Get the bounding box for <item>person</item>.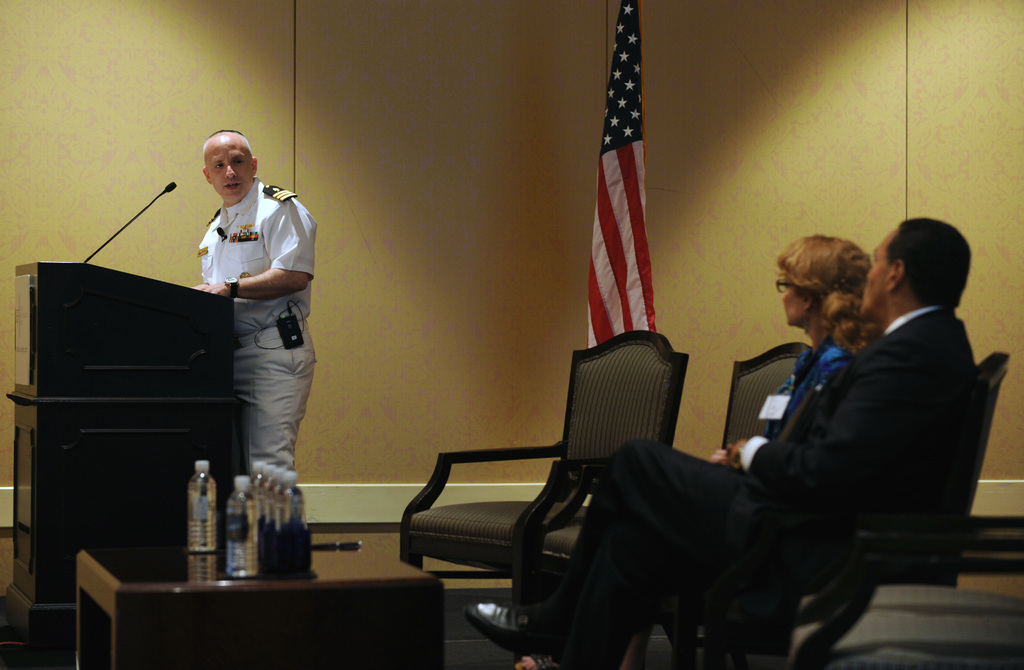
(516,235,884,669).
